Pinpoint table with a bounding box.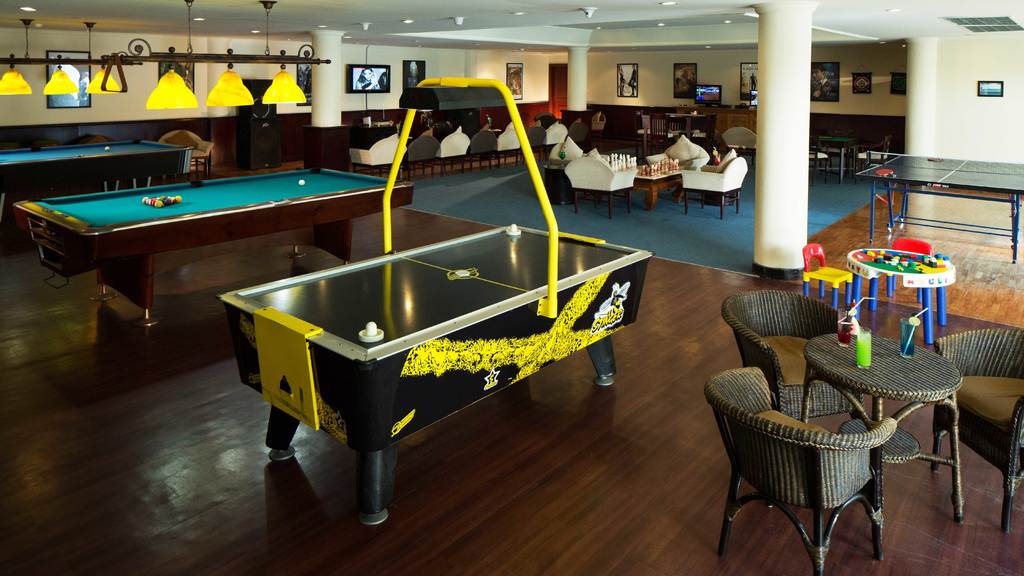
bbox=[801, 328, 966, 524].
